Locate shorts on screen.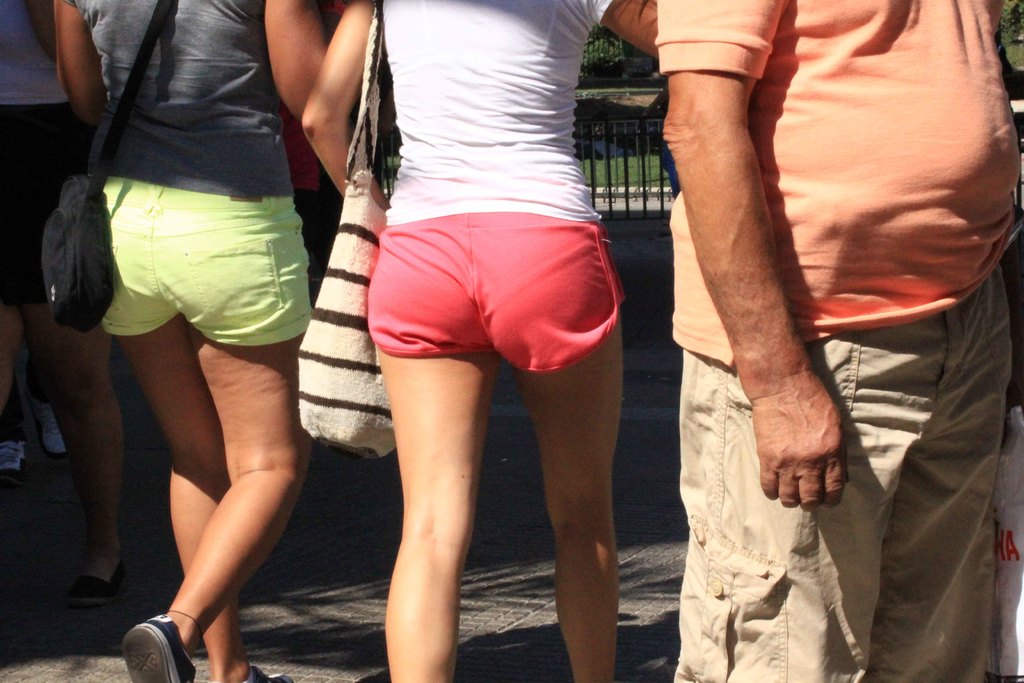
On screen at bbox(668, 262, 1012, 682).
